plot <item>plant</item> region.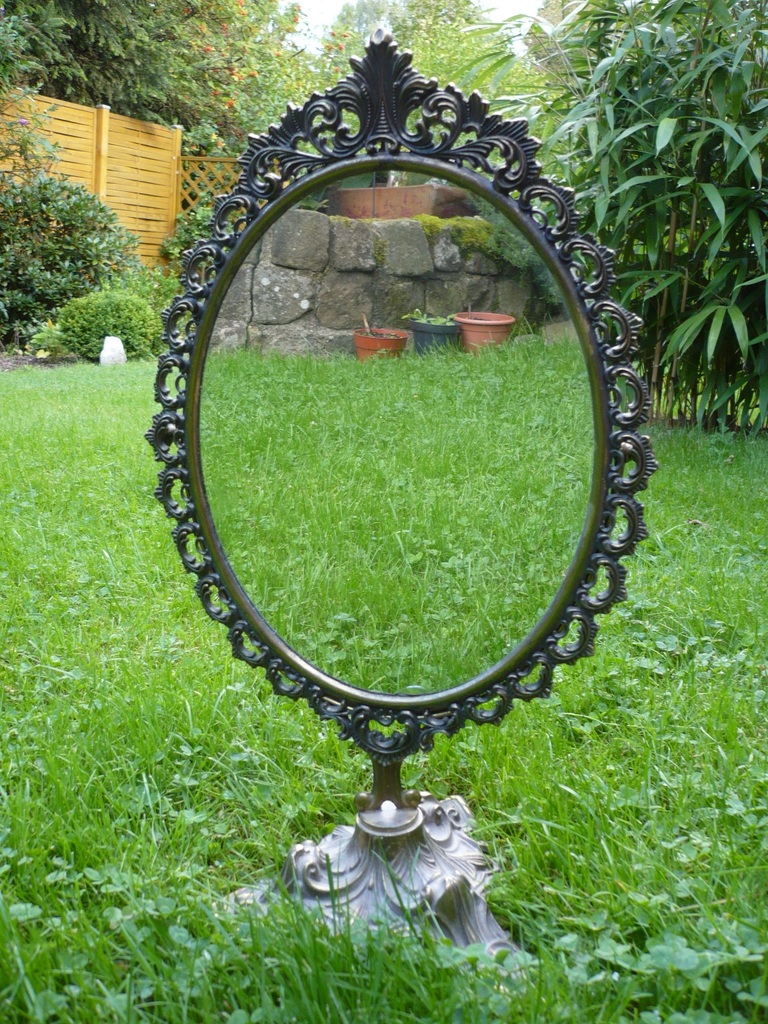
Plotted at (162, 198, 225, 273).
